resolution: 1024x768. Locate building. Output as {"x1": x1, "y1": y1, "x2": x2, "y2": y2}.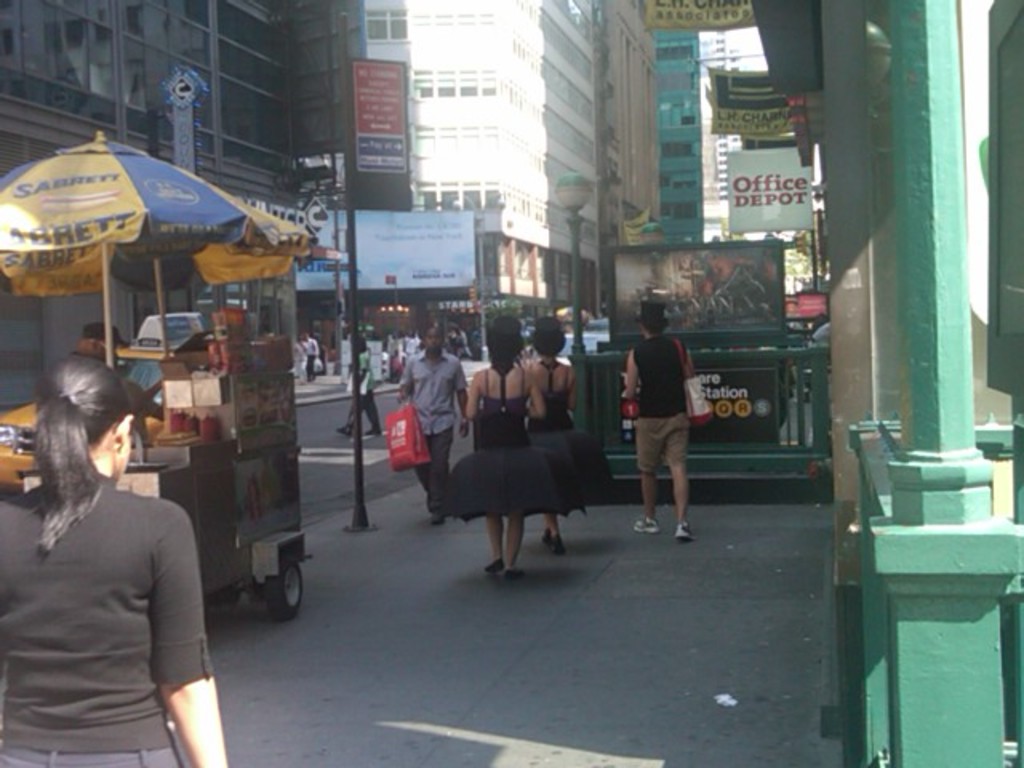
{"x1": 699, "y1": 18, "x2": 770, "y2": 246}.
